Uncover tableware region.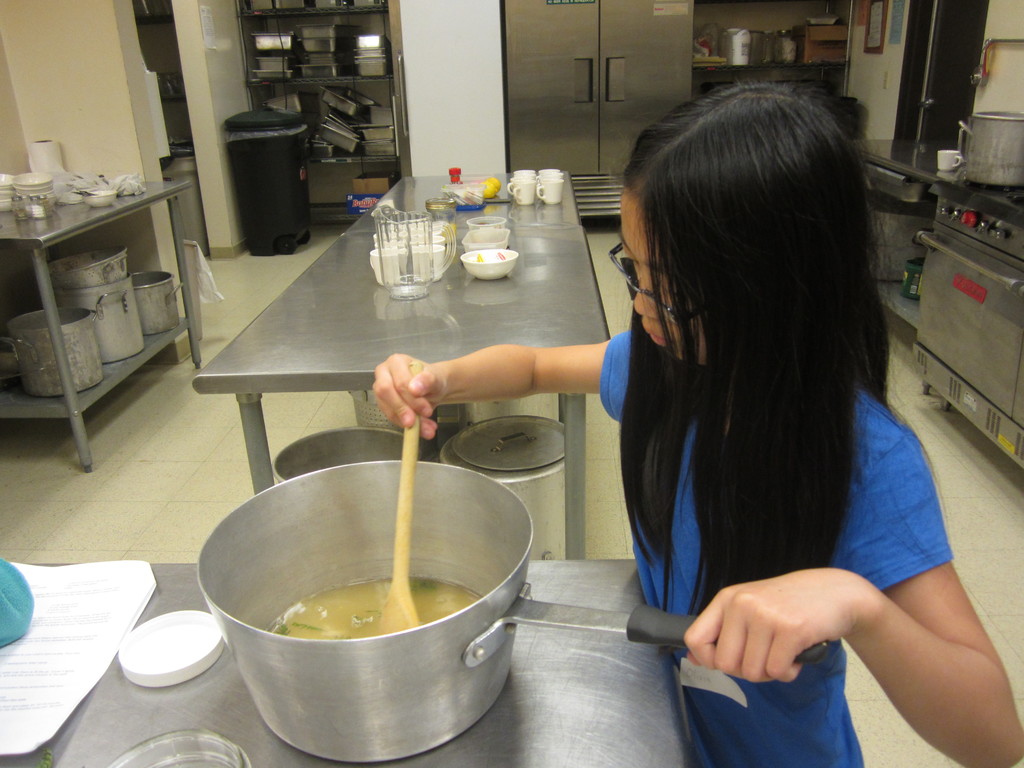
Uncovered: {"left": 374, "top": 207, "right": 457, "bottom": 300}.
